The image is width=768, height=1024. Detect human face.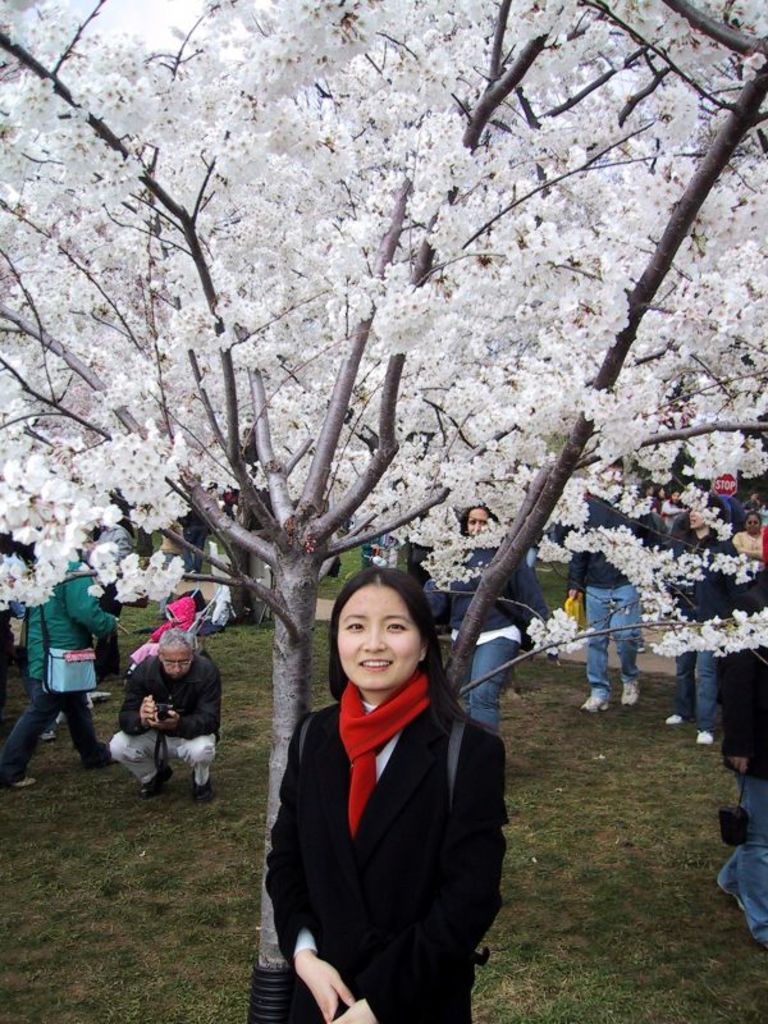
Detection: detection(470, 504, 490, 534).
